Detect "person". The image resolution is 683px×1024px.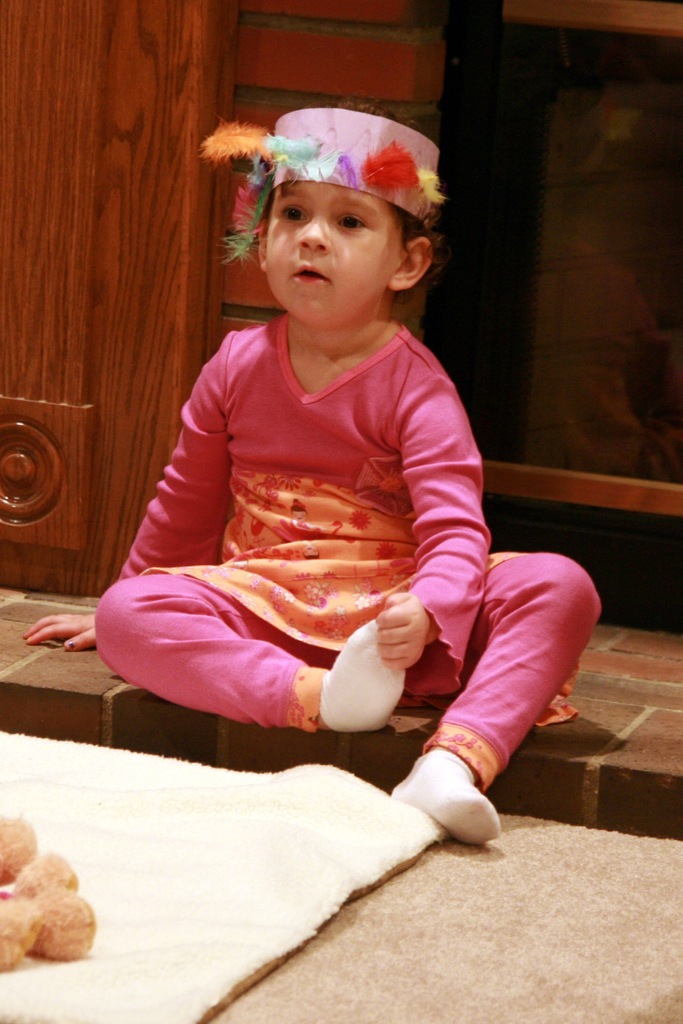
left=15, top=107, right=597, bottom=845.
